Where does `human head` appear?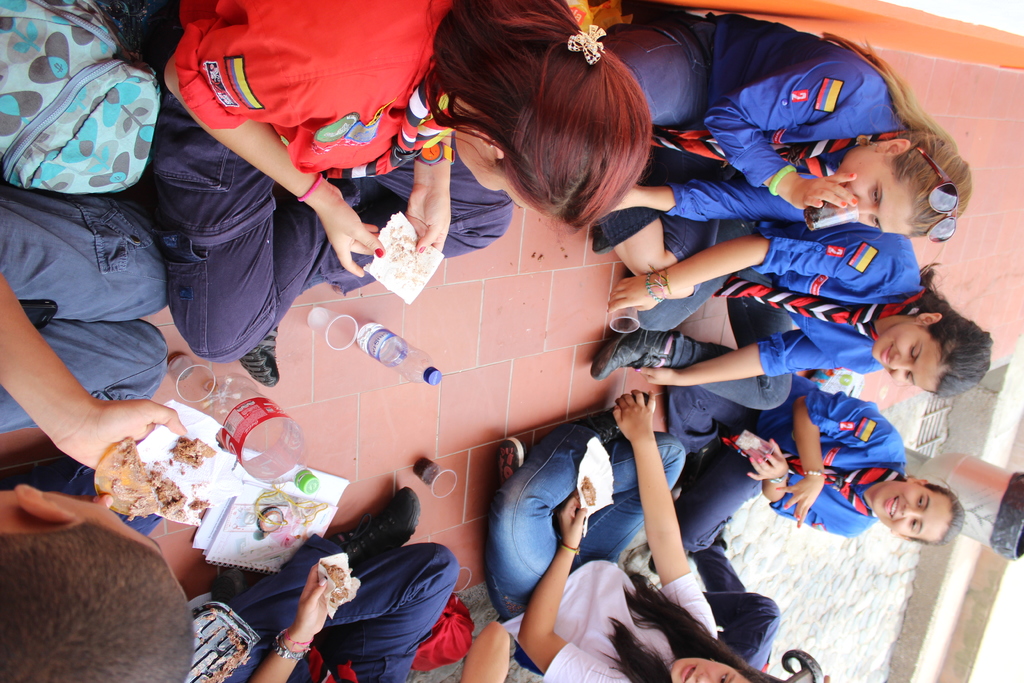
Appears at left=0, top=482, right=196, bottom=682.
